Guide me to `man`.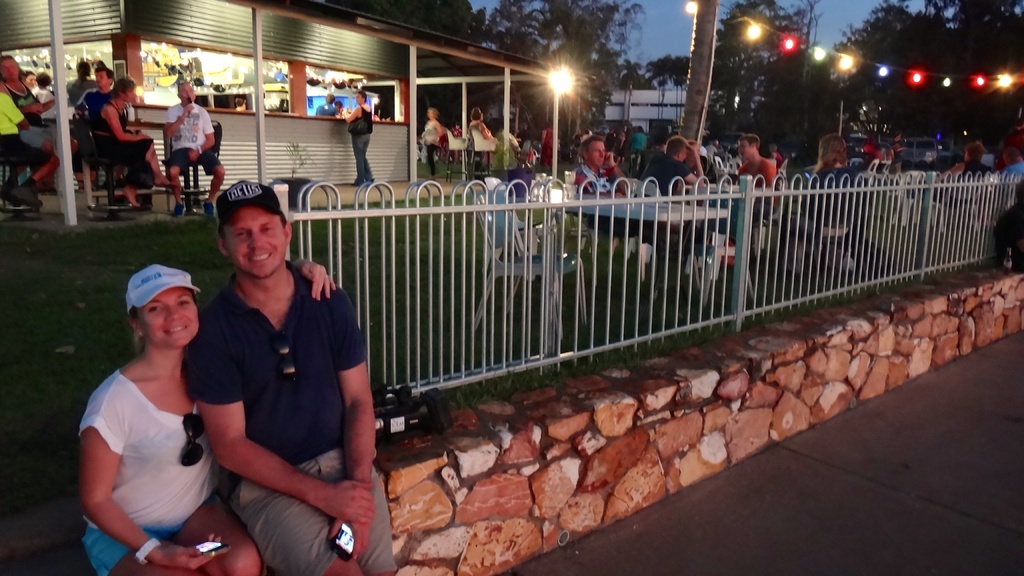
Guidance: [x1=0, y1=90, x2=62, y2=203].
